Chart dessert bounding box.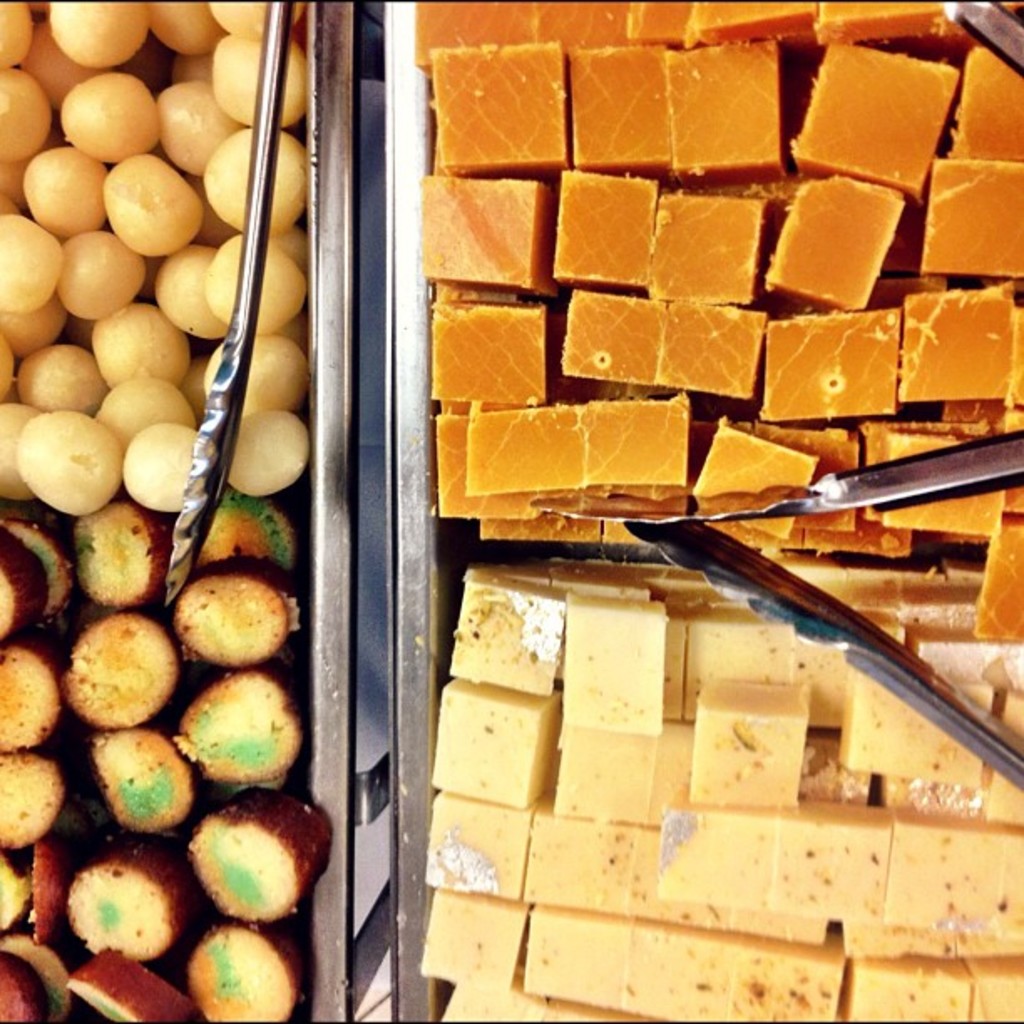
Charted: bbox=(0, 935, 69, 1022).
